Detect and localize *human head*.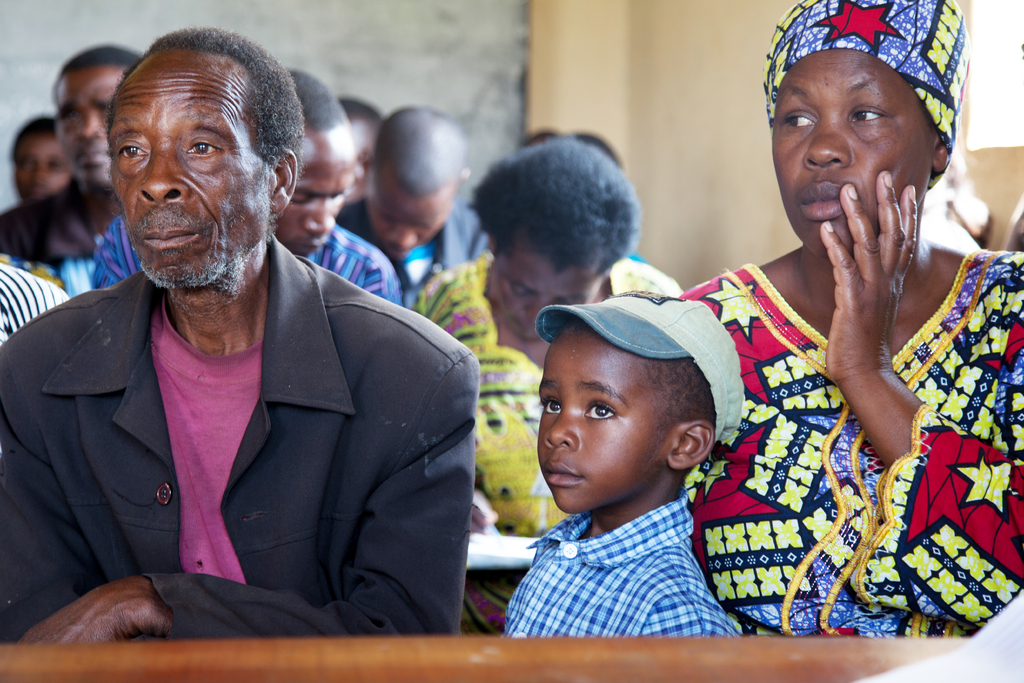
Localized at <region>9, 115, 69, 205</region>.
